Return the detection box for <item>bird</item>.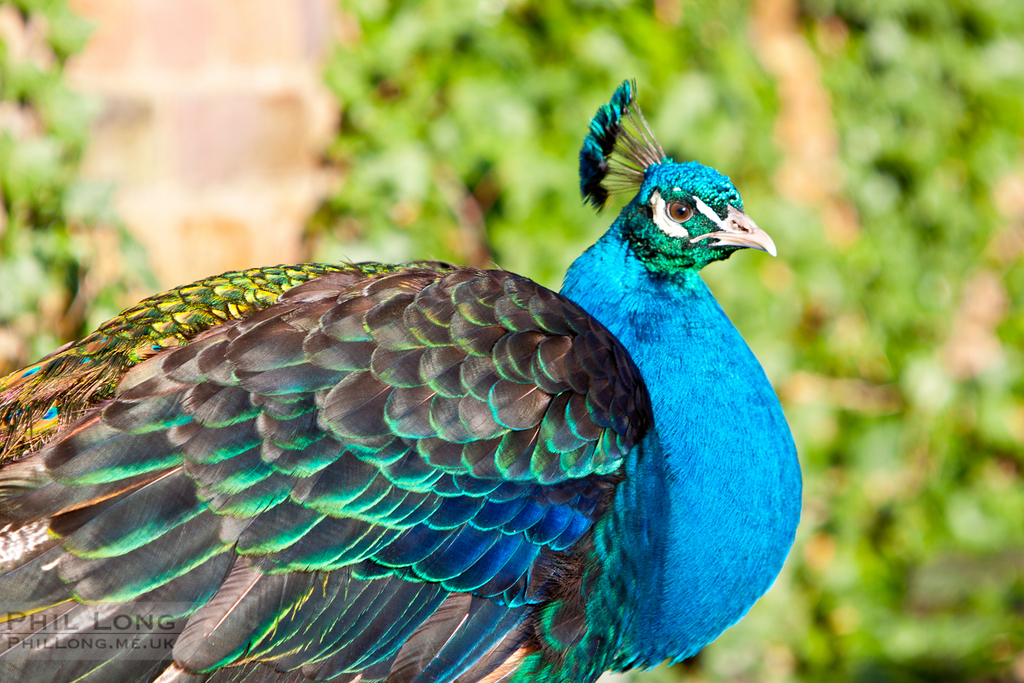
[8, 71, 796, 682].
